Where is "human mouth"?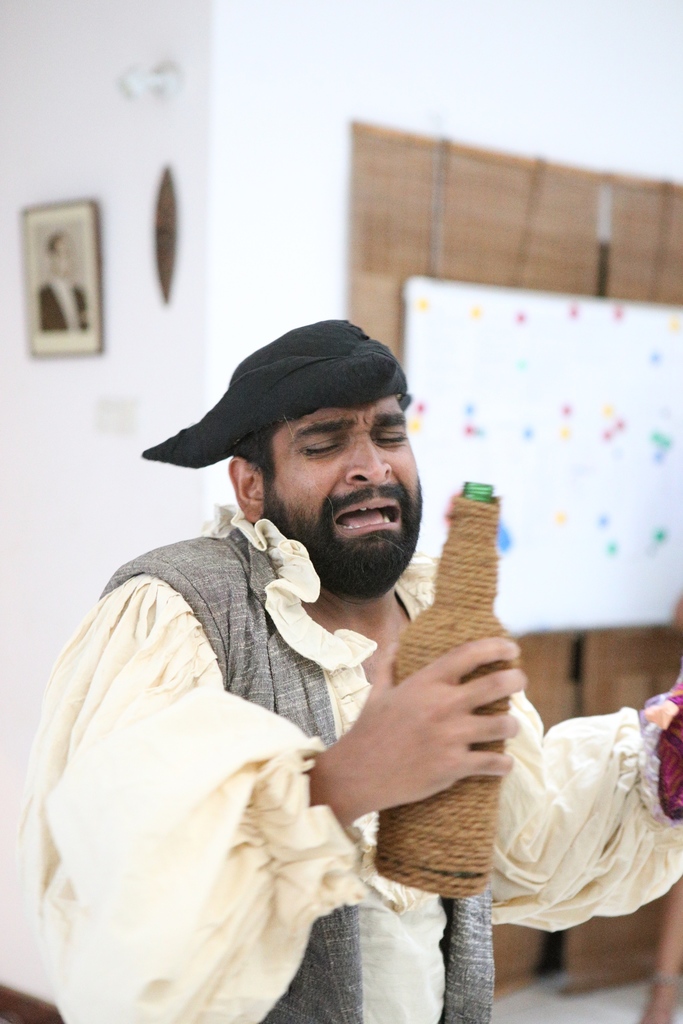
(left=333, top=497, right=402, bottom=539).
